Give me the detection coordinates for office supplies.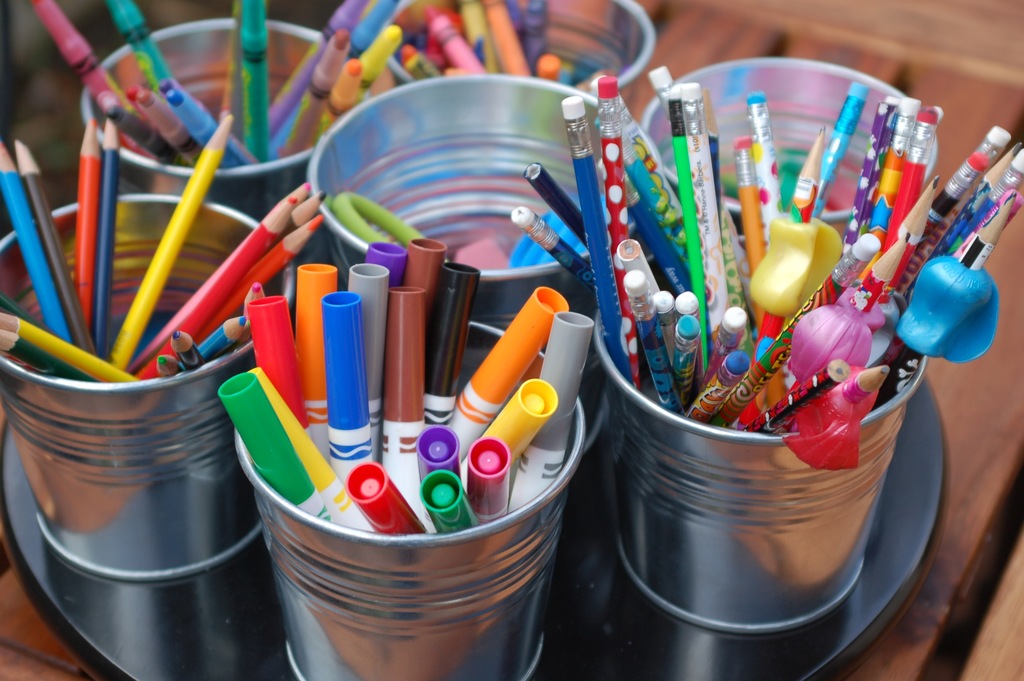
10 137 97 347.
